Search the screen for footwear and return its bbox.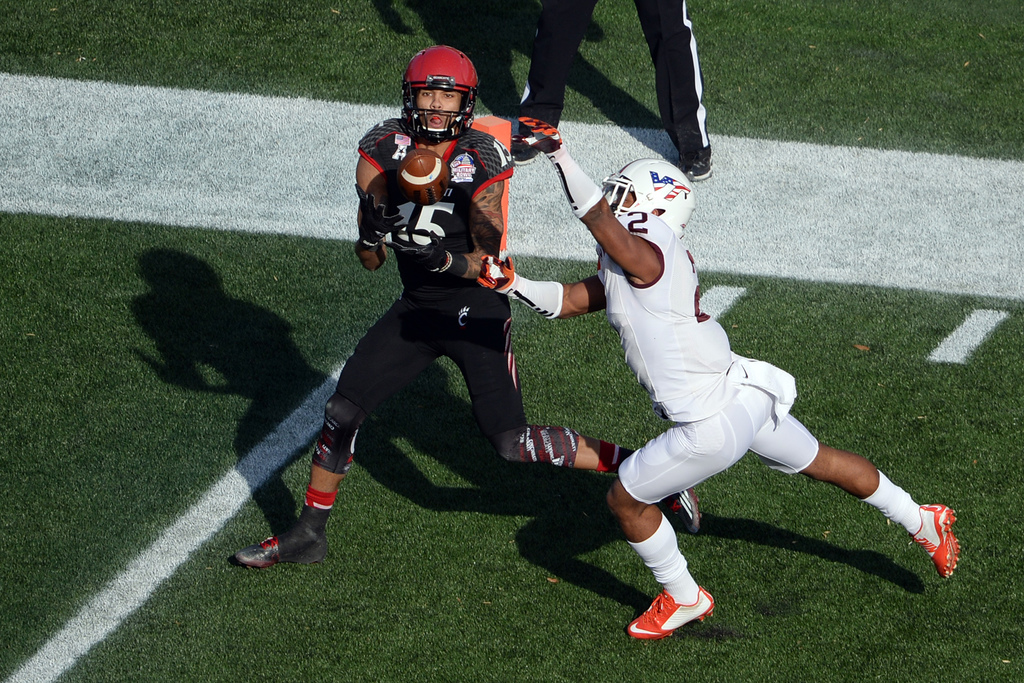
Found: (x1=909, y1=502, x2=964, y2=582).
